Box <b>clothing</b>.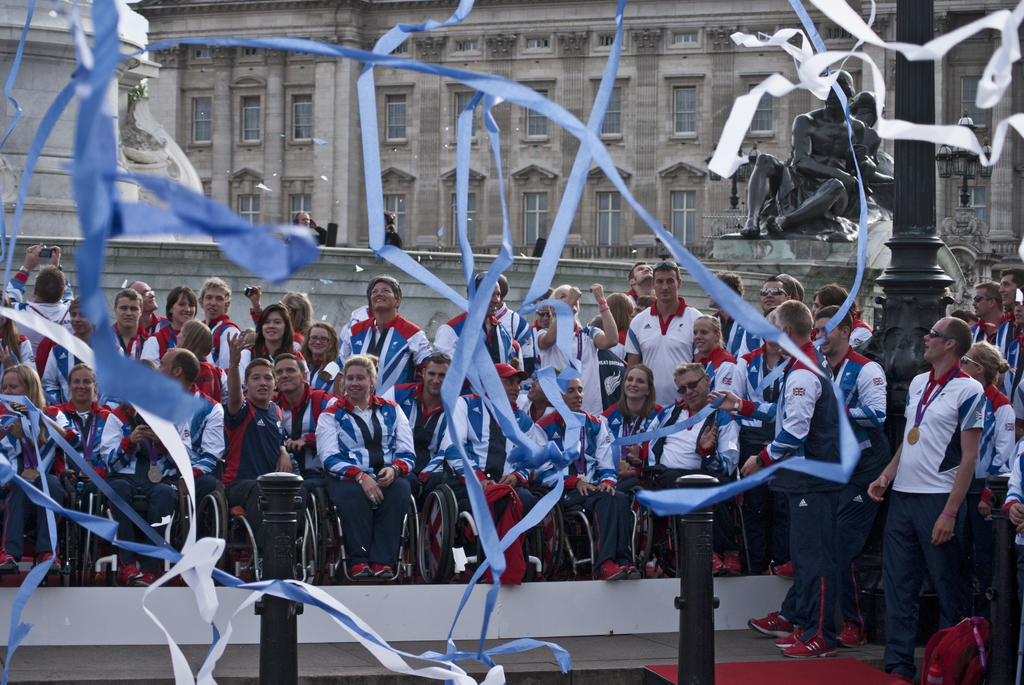
locate(872, 360, 987, 666).
